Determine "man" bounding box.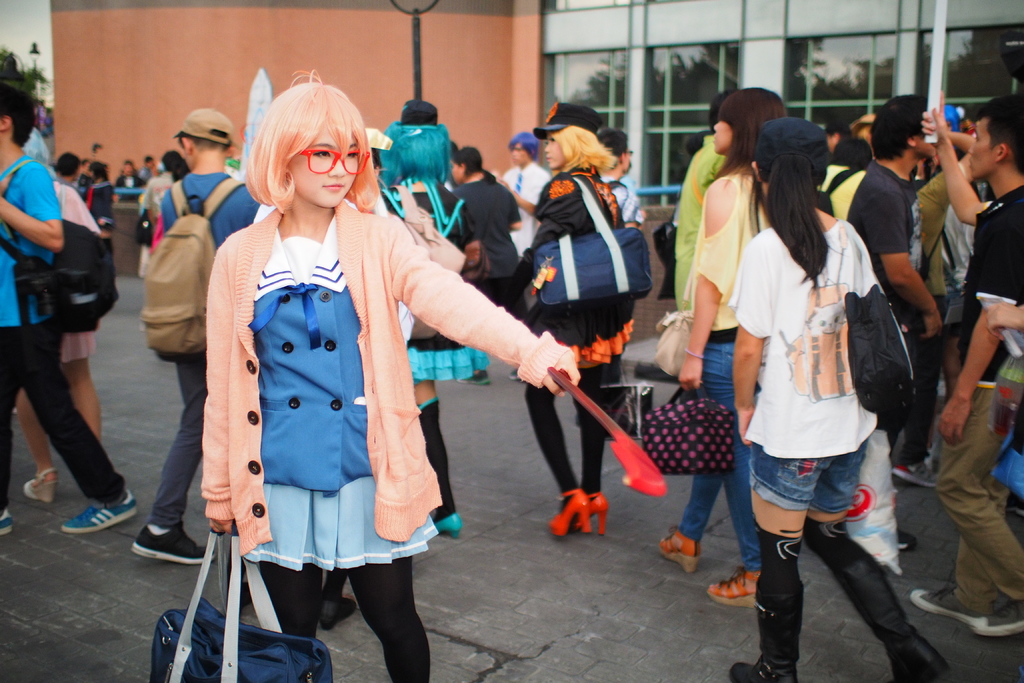
Determined: bbox=[848, 95, 943, 482].
